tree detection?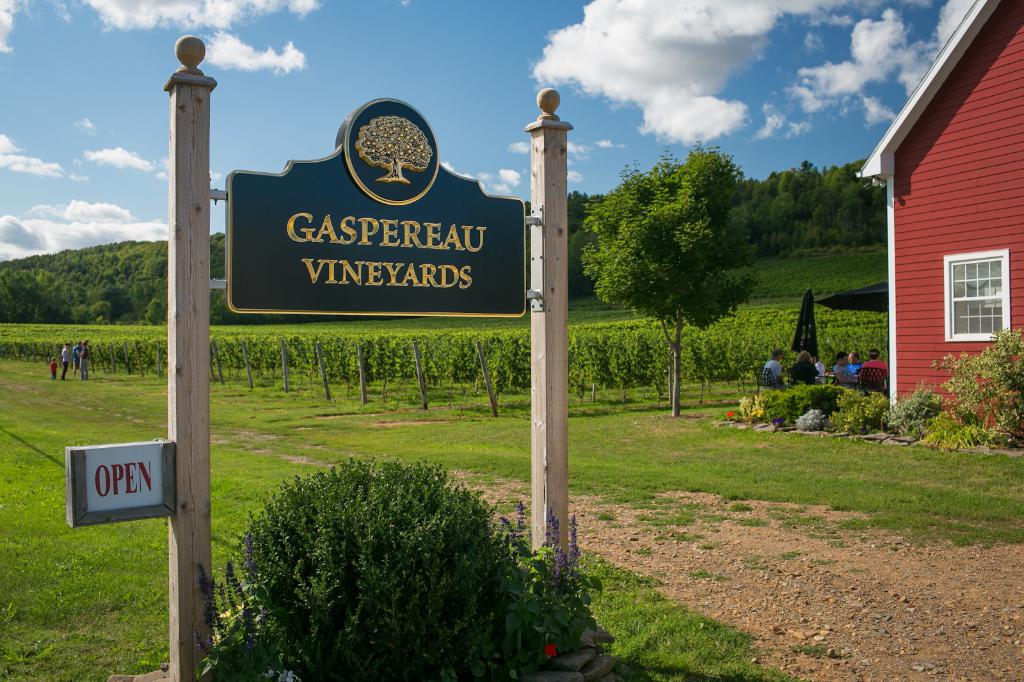
{"left": 836, "top": 197, "right": 870, "bottom": 244}
